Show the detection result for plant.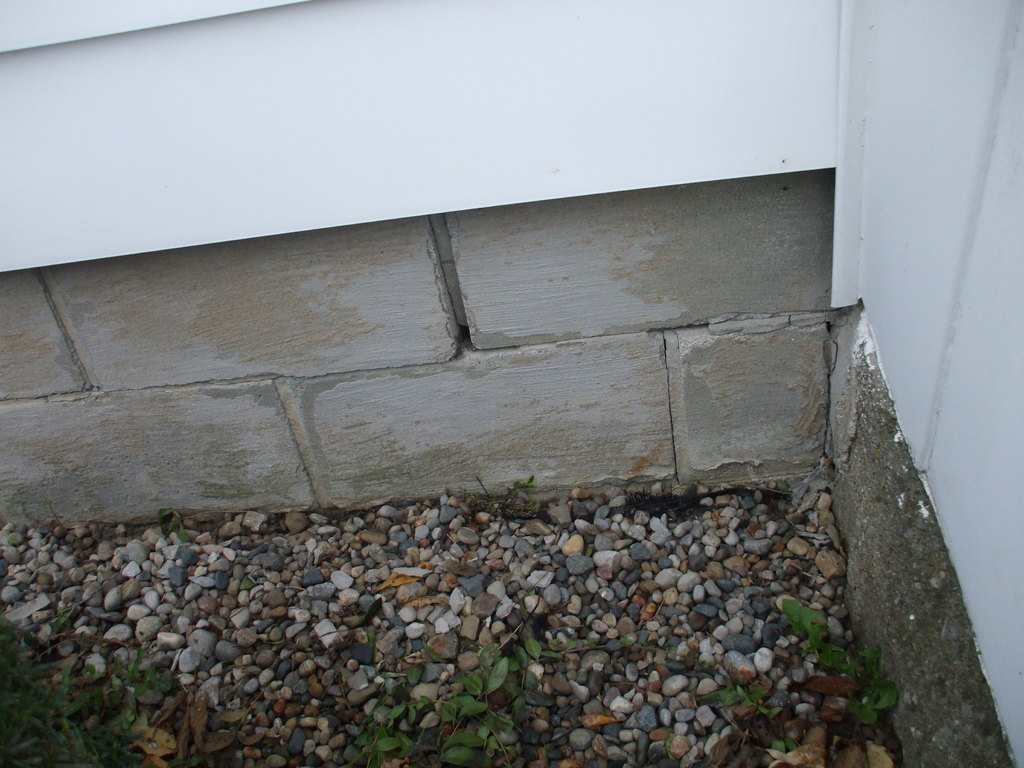
Rect(826, 635, 890, 723).
